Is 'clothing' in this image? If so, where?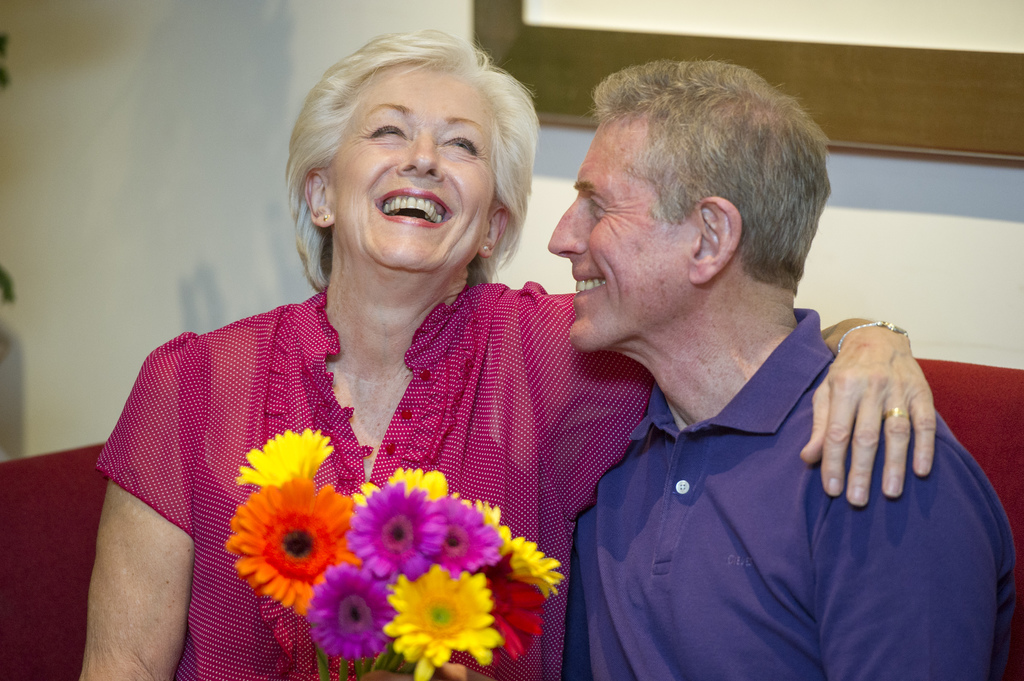
Yes, at Rect(557, 308, 1015, 680).
